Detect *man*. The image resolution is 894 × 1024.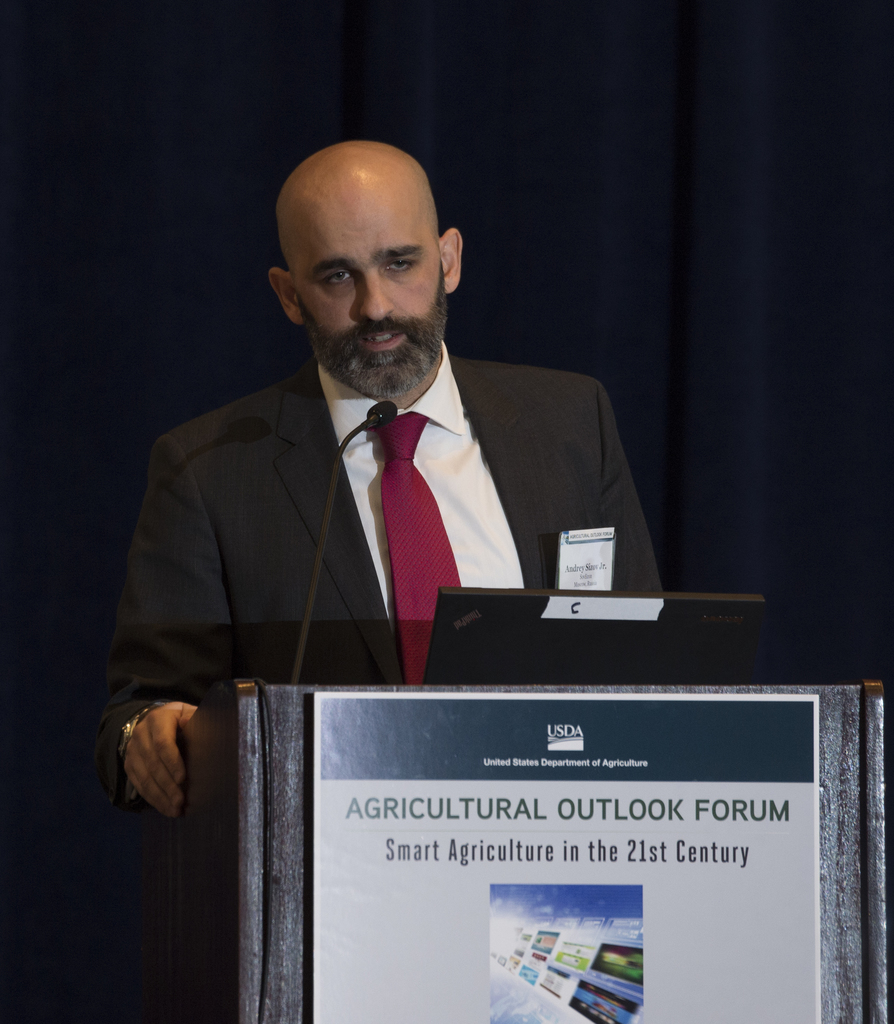
95,136,669,826.
